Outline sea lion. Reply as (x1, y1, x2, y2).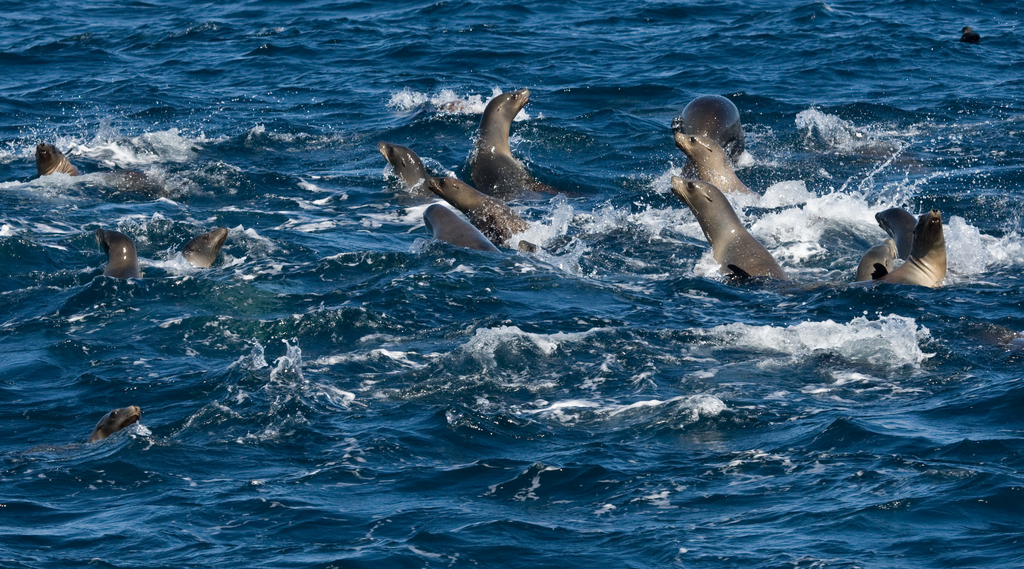
(423, 203, 499, 255).
